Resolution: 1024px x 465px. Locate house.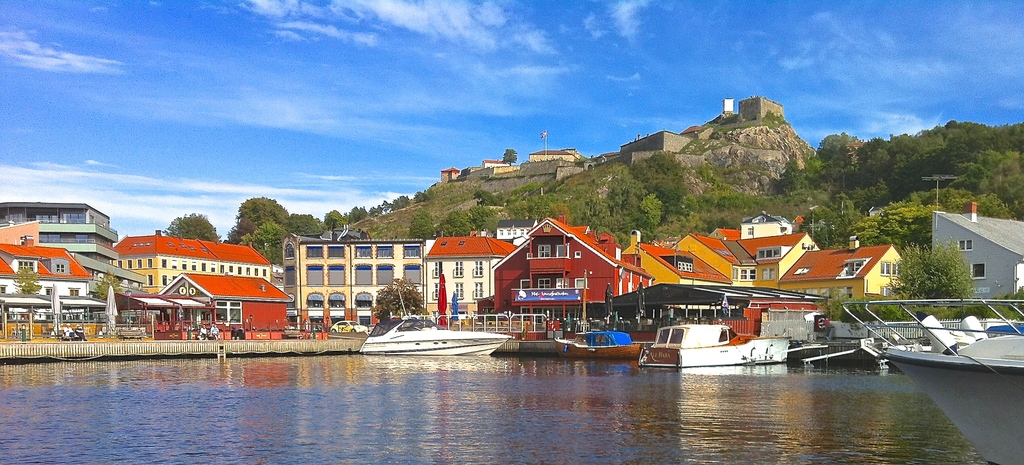
(left=436, top=168, right=461, bottom=198).
